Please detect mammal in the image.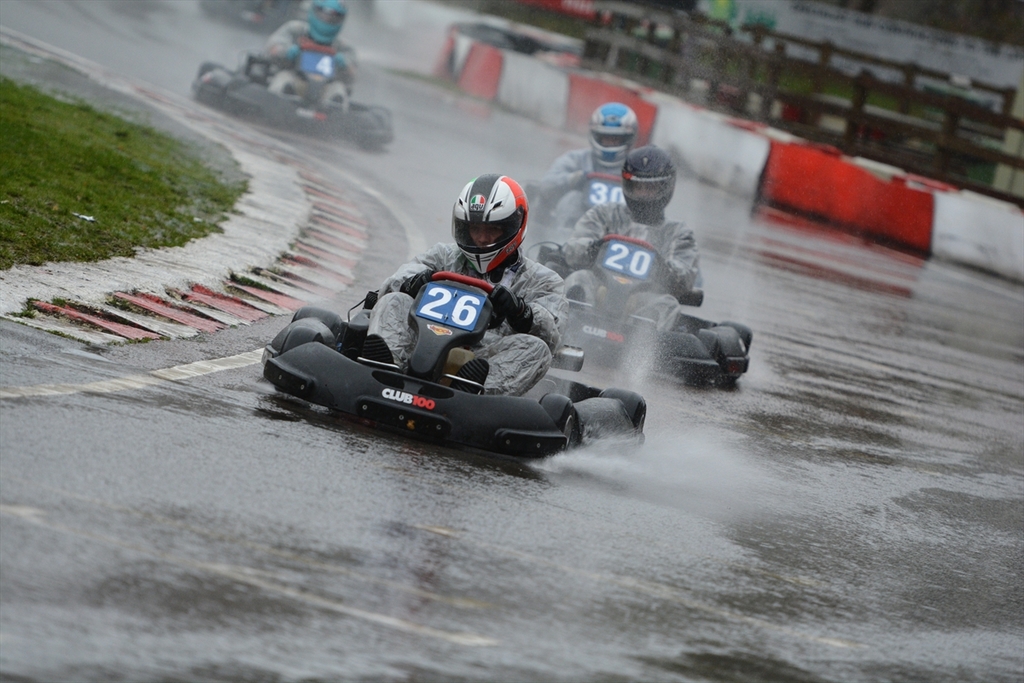
bbox(561, 140, 706, 377).
